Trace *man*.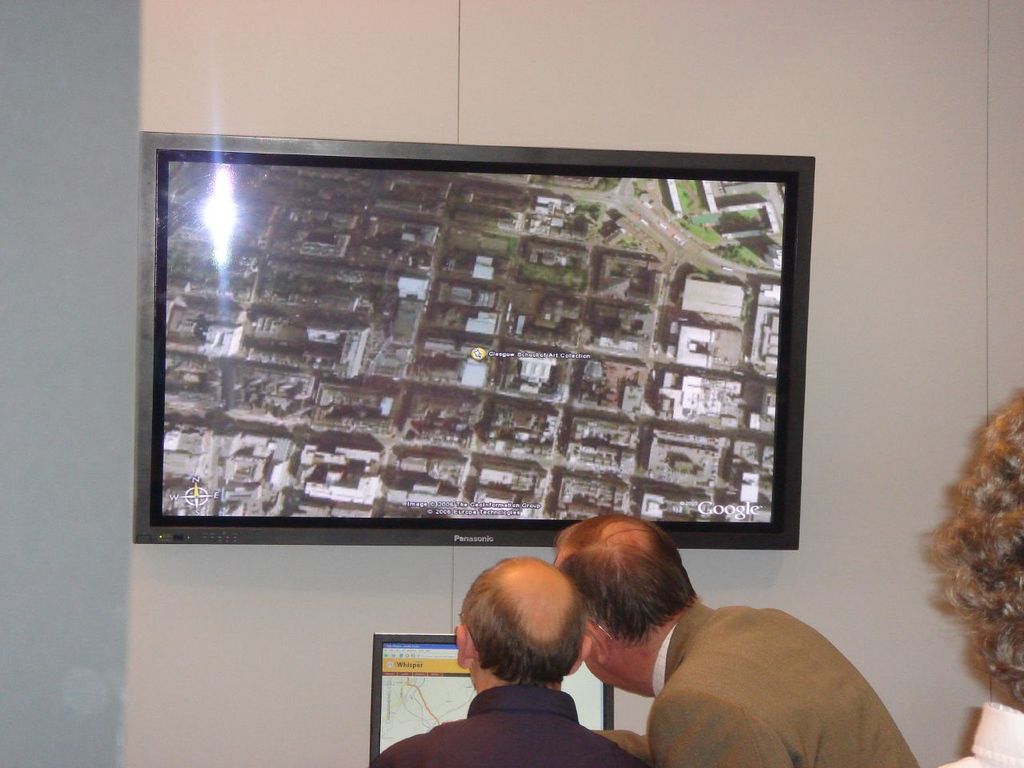
Traced to {"x1": 546, "y1": 528, "x2": 948, "y2": 767}.
